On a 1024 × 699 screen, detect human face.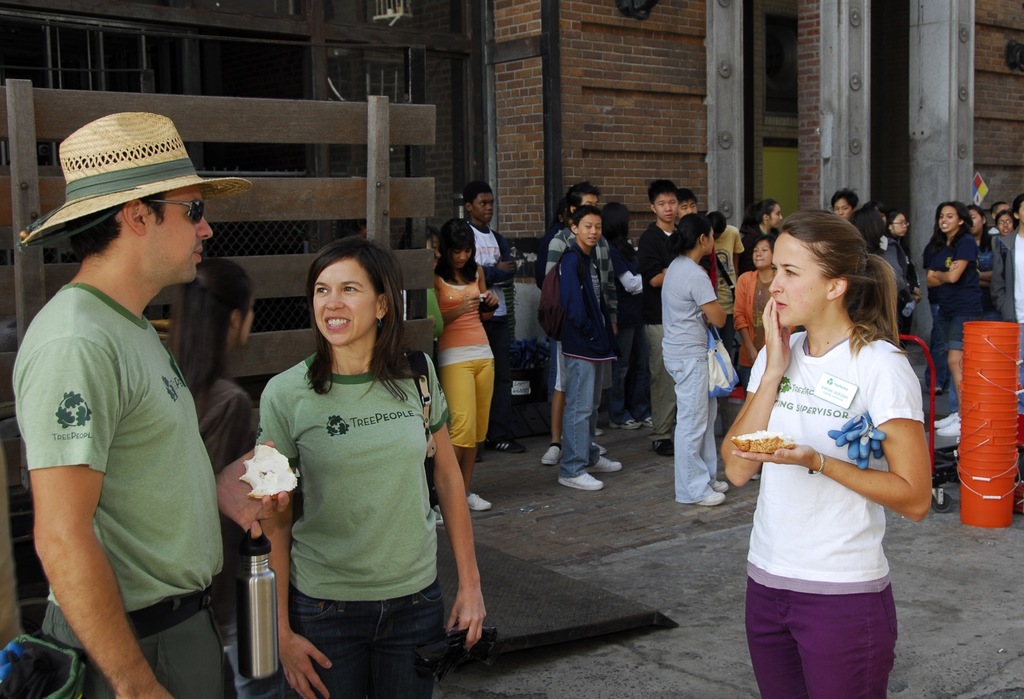
473:191:495:223.
